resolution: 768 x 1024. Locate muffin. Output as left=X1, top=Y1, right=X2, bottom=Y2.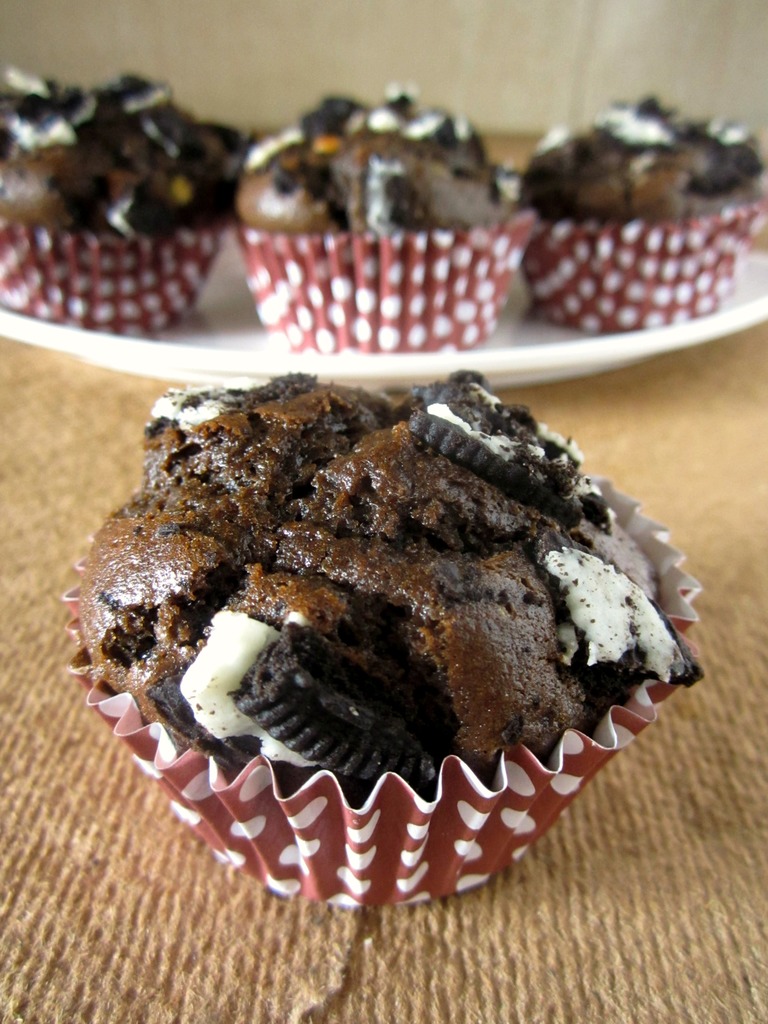
left=520, top=92, right=767, bottom=337.
